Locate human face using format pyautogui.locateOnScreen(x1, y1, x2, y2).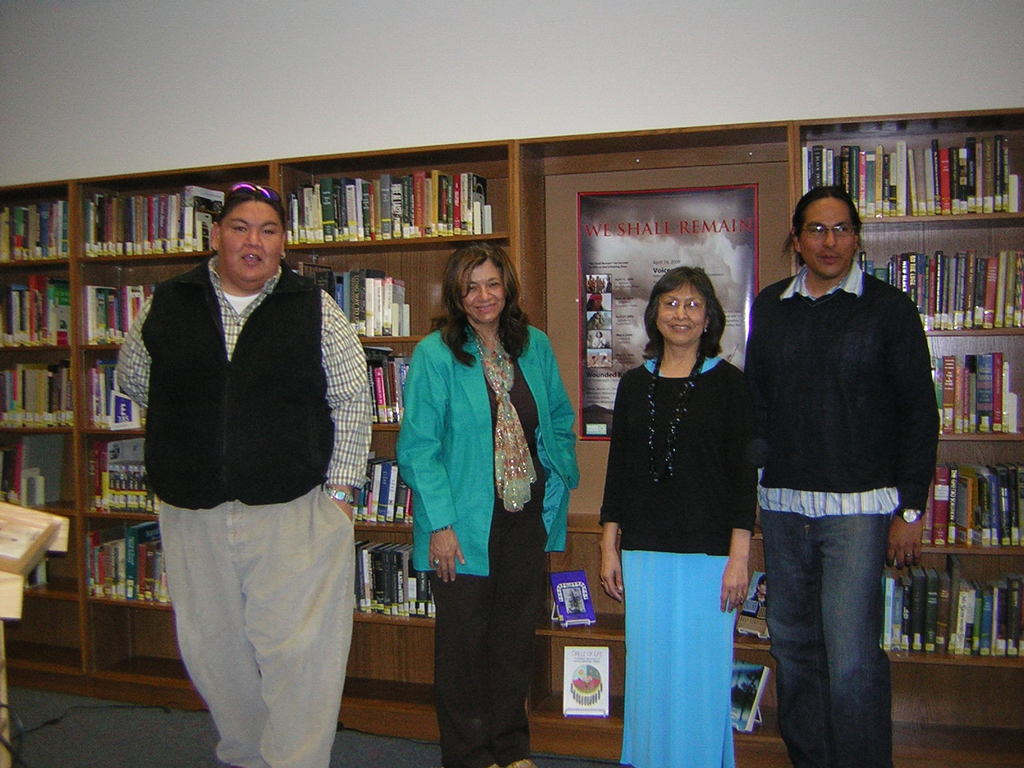
pyautogui.locateOnScreen(462, 260, 499, 322).
